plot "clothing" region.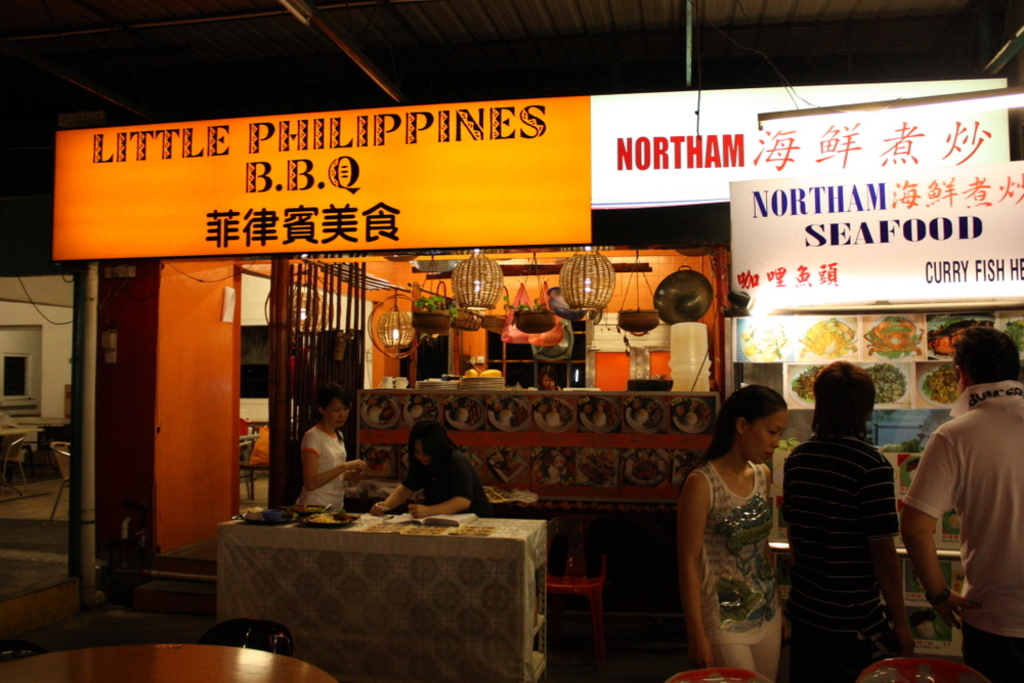
Plotted at bbox=[897, 384, 1023, 682].
